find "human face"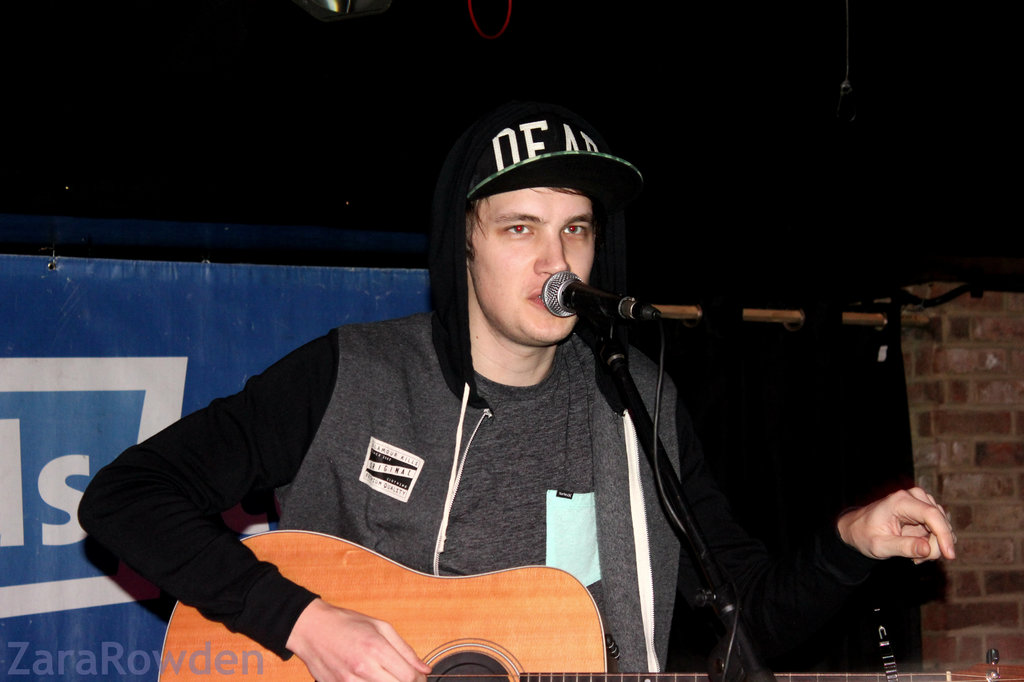
Rect(472, 188, 591, 351)
